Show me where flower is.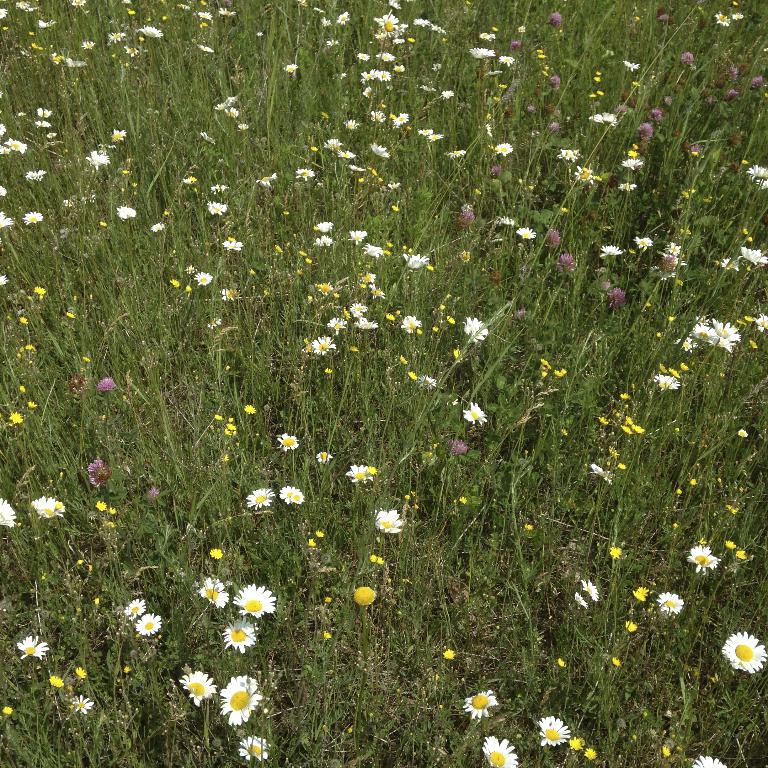
flower is at Rect(299, 0, 308, 6).
